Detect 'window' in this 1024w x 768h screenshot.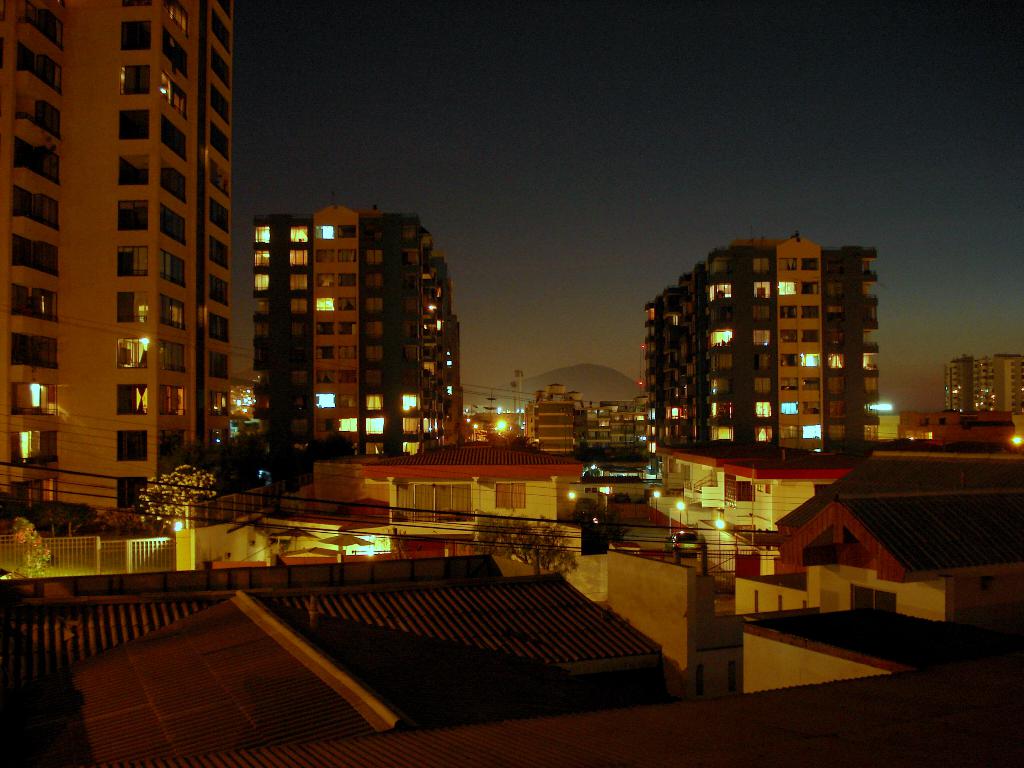
Detection: x1=117 y1=292 x2=150 y2=322.
